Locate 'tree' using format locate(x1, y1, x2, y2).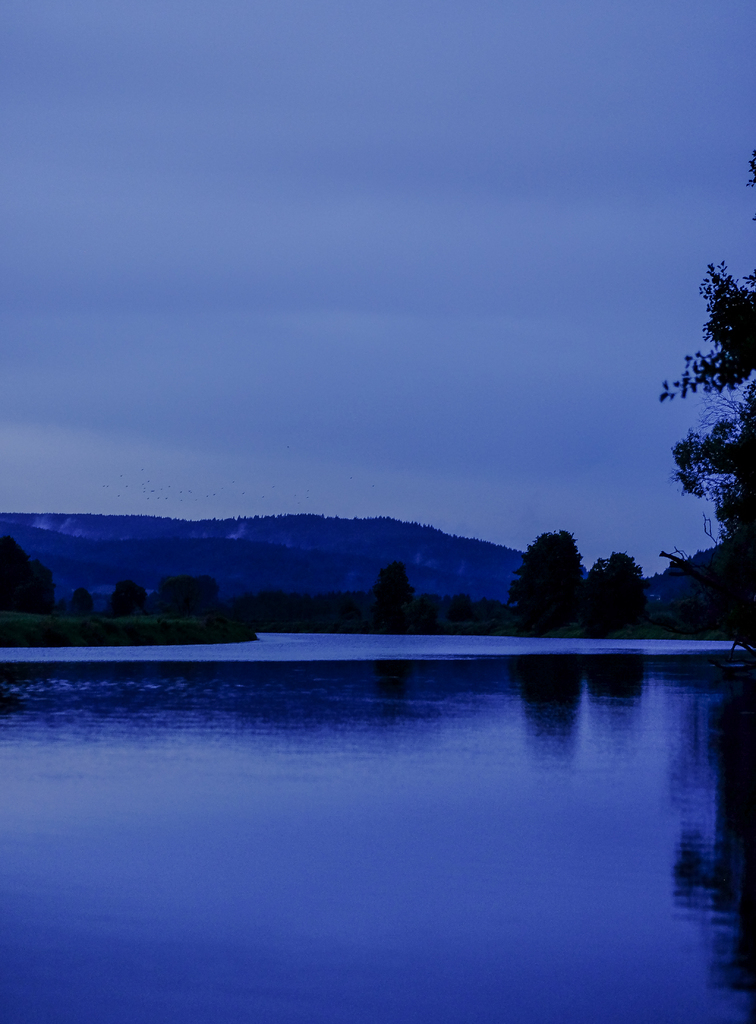
locate(165, 577, 221, 626).
